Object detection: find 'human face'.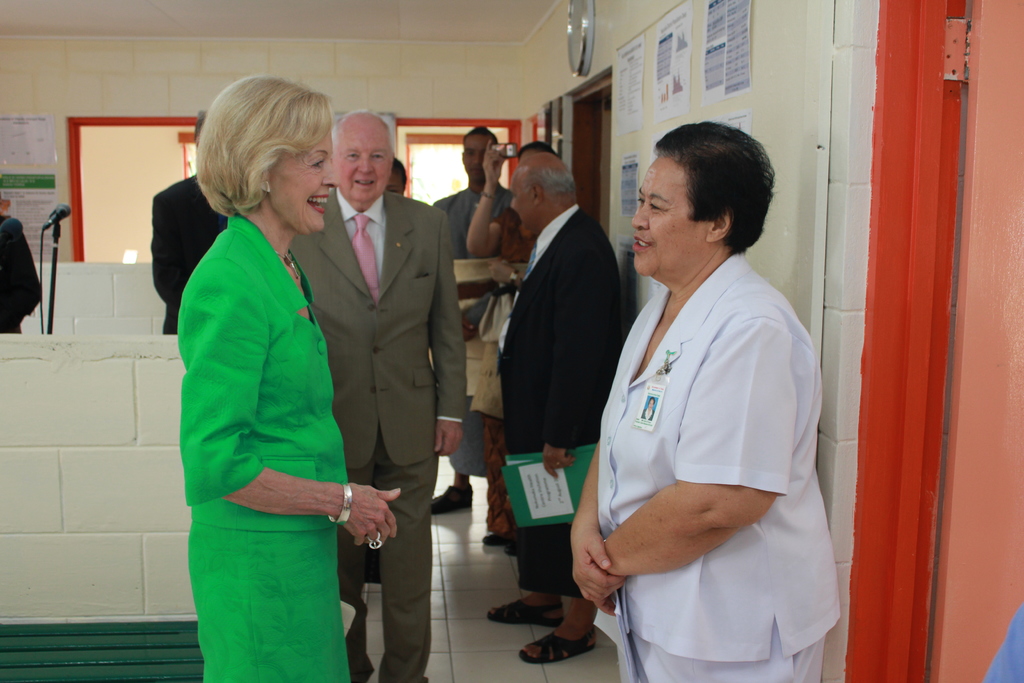
[461, 131, 496, 183].
